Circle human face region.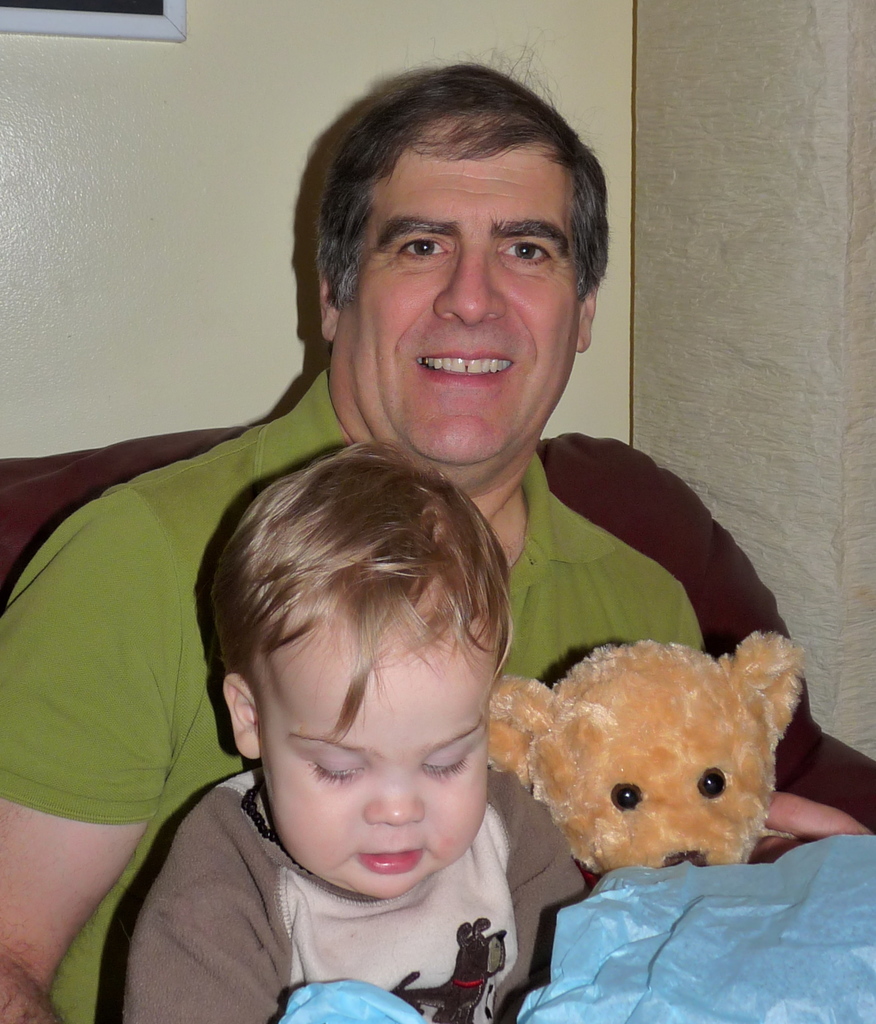
Region: crop(357, 144, 581, 469).
